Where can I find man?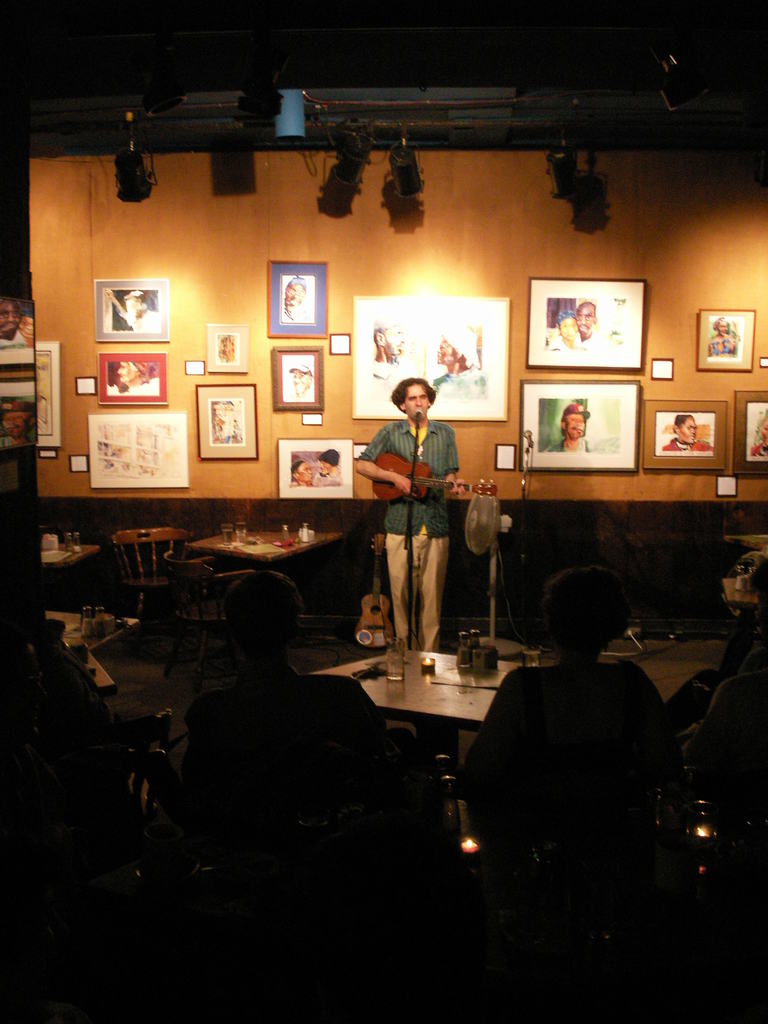
You can find it at locate(360, 360, 474, 639).
